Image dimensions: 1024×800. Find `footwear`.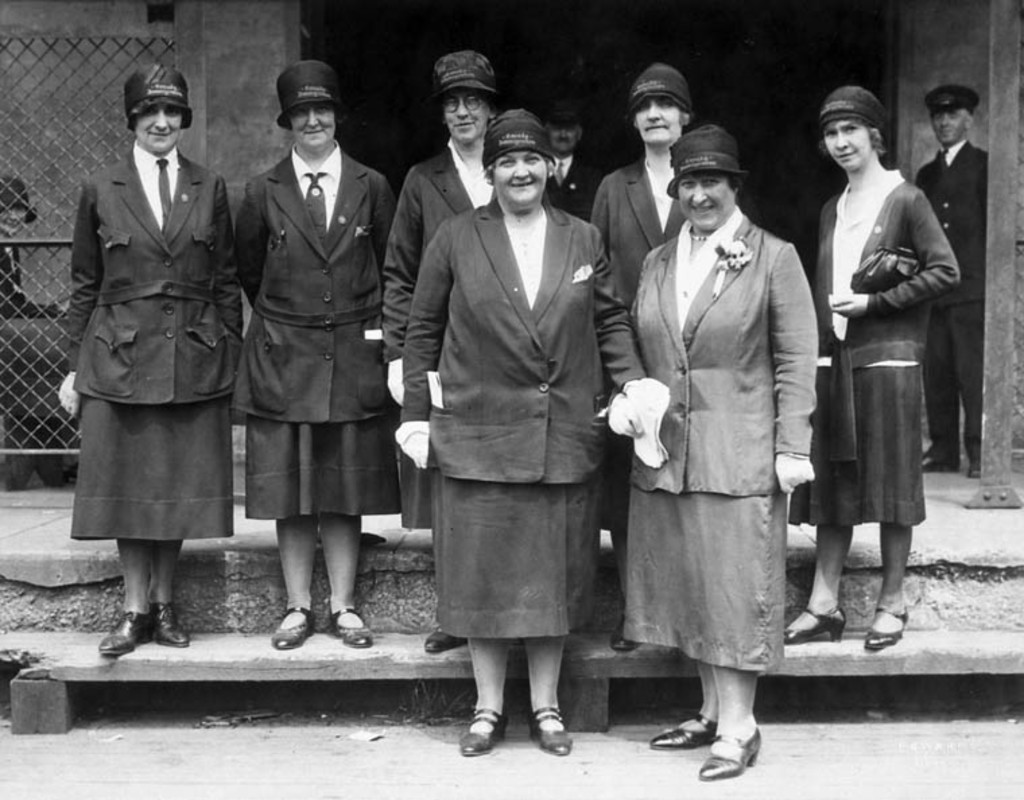
[862, 599, 907, 652].
